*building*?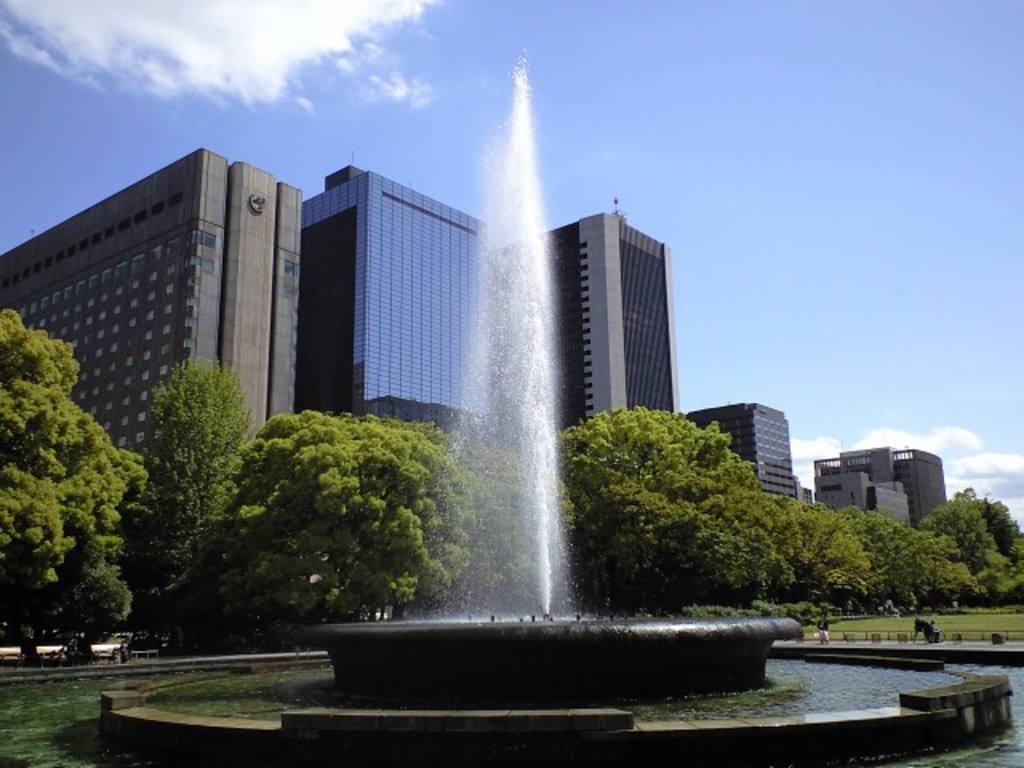
0, 146, 306, 466
